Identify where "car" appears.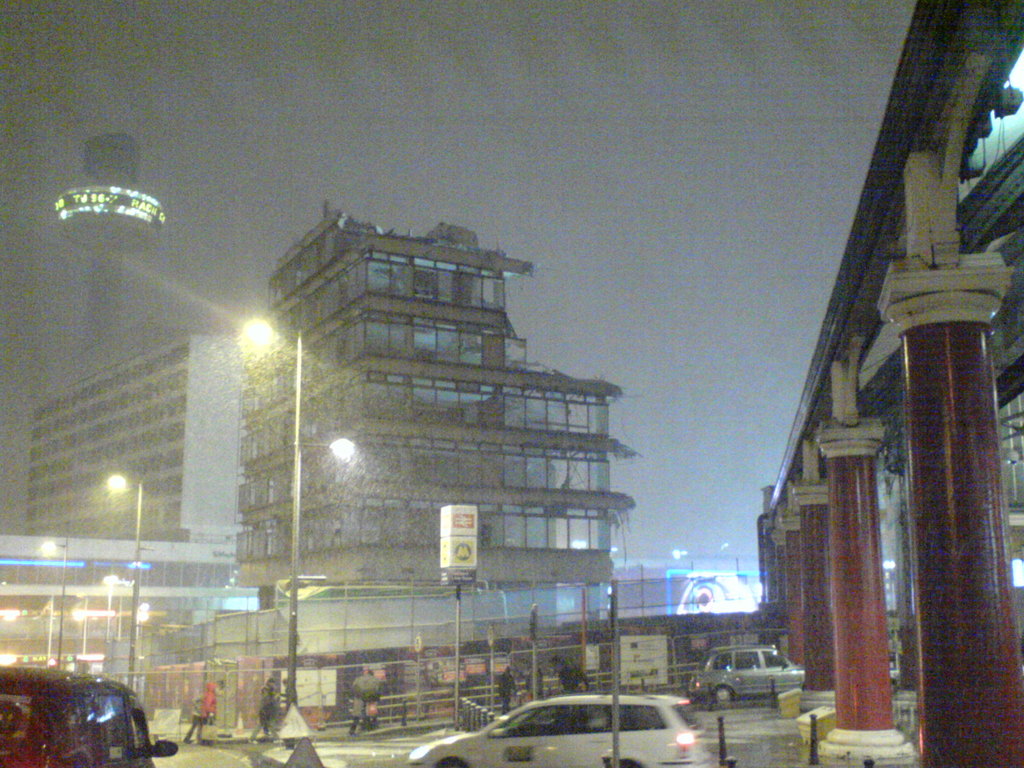
Appears at pyautogui.locateOnScreen(689, 644, 806, 709).
